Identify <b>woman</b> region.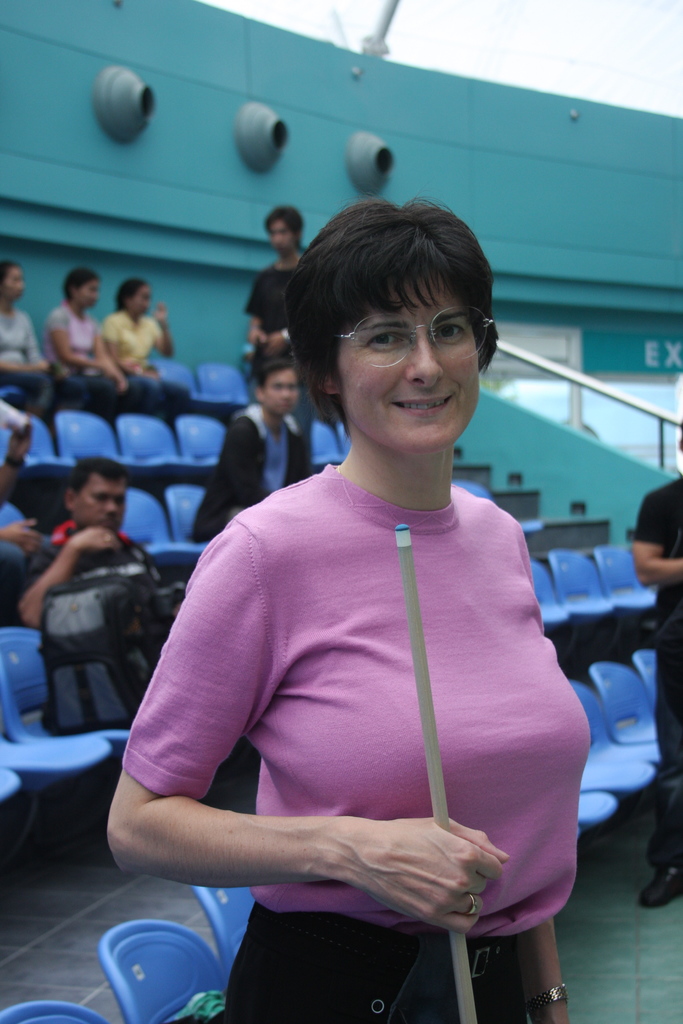
Region: 40:259:127:387.
